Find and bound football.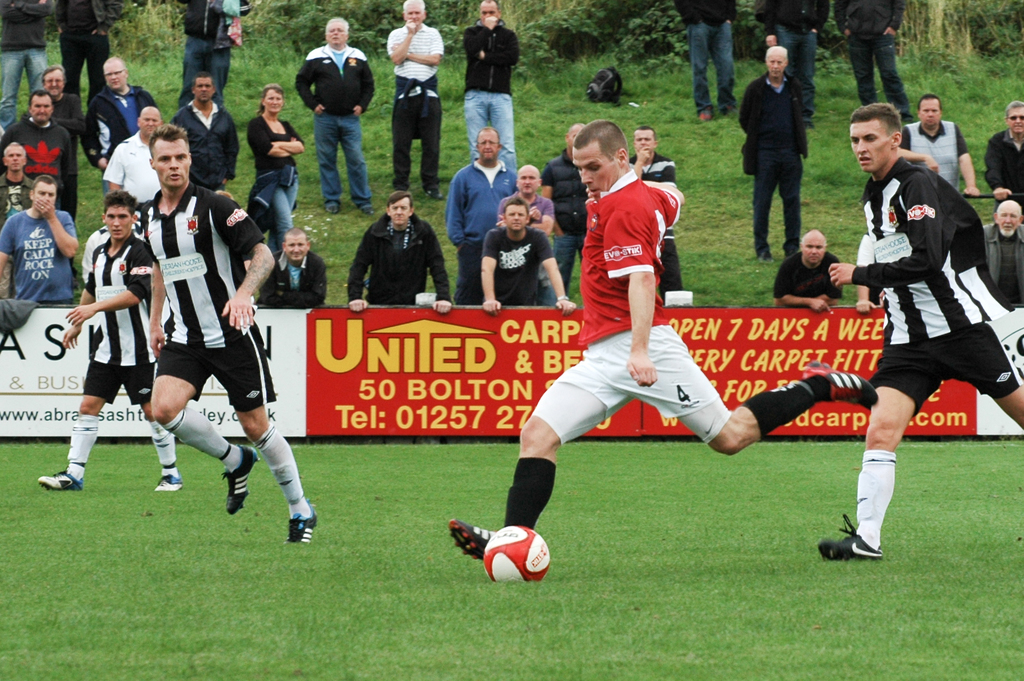
Bound: region(478, 524, 550, 584).
